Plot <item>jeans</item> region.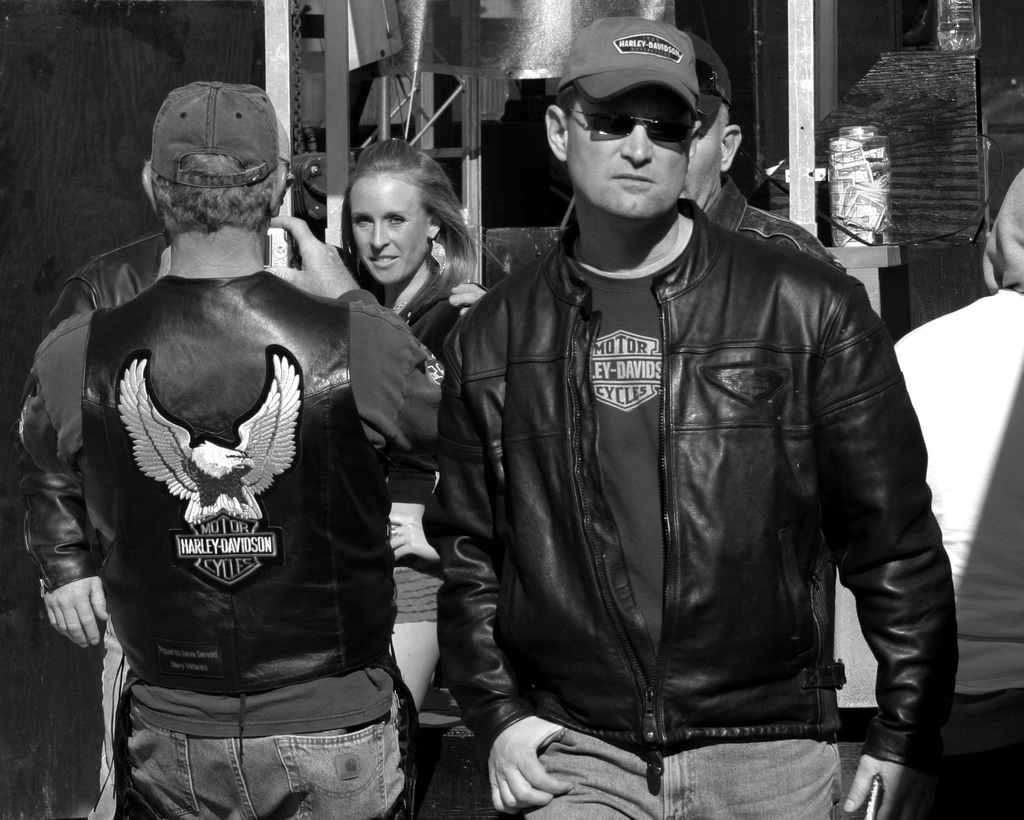
Plotted at [left=529, top=732, right=846, bottom=819].
